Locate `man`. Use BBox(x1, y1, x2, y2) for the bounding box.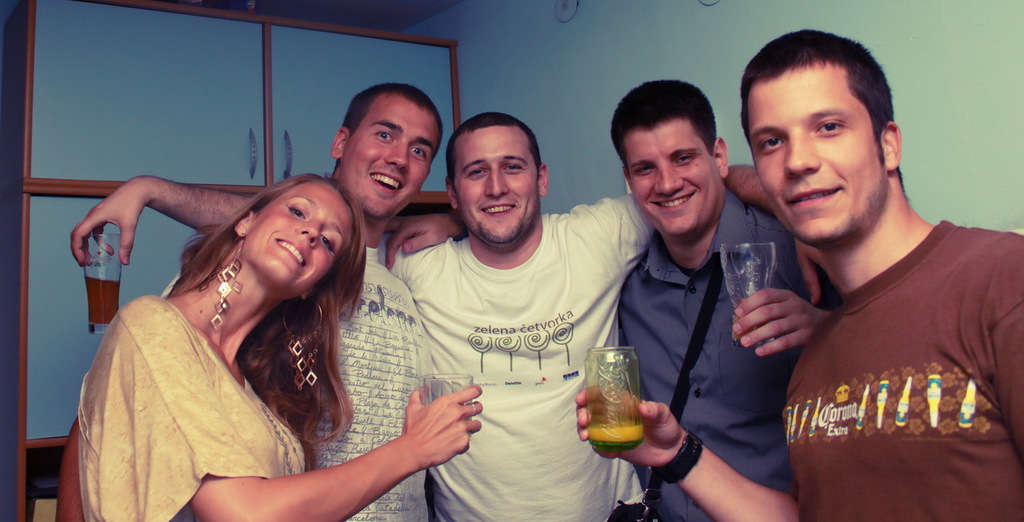
BBox(64, 114, 834, 521).
